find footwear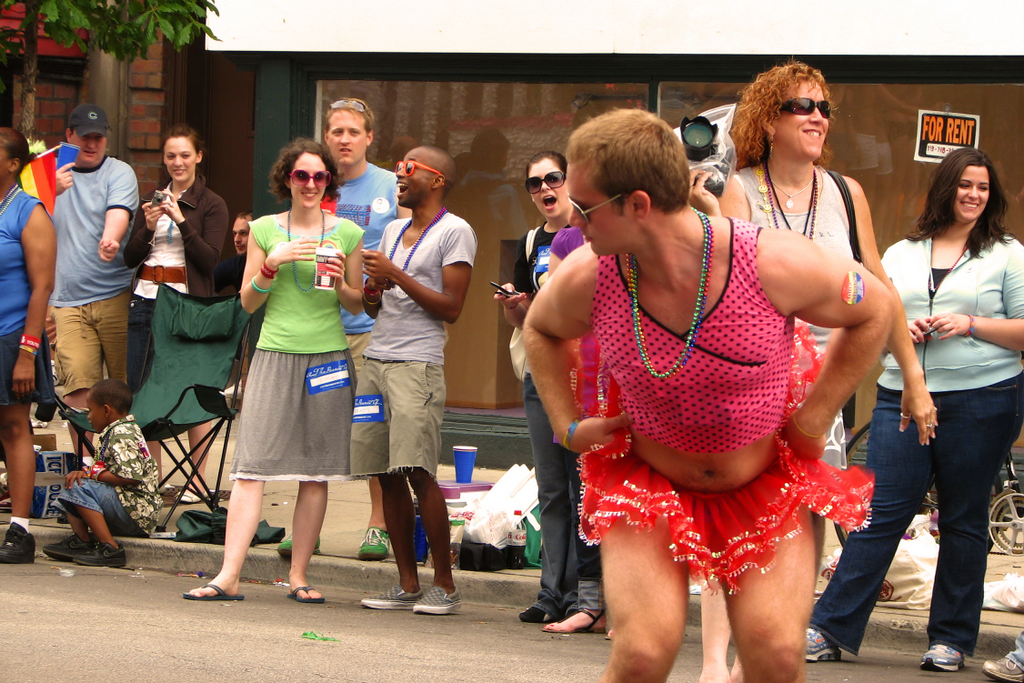
BBox(798, 633, 842, 661)
